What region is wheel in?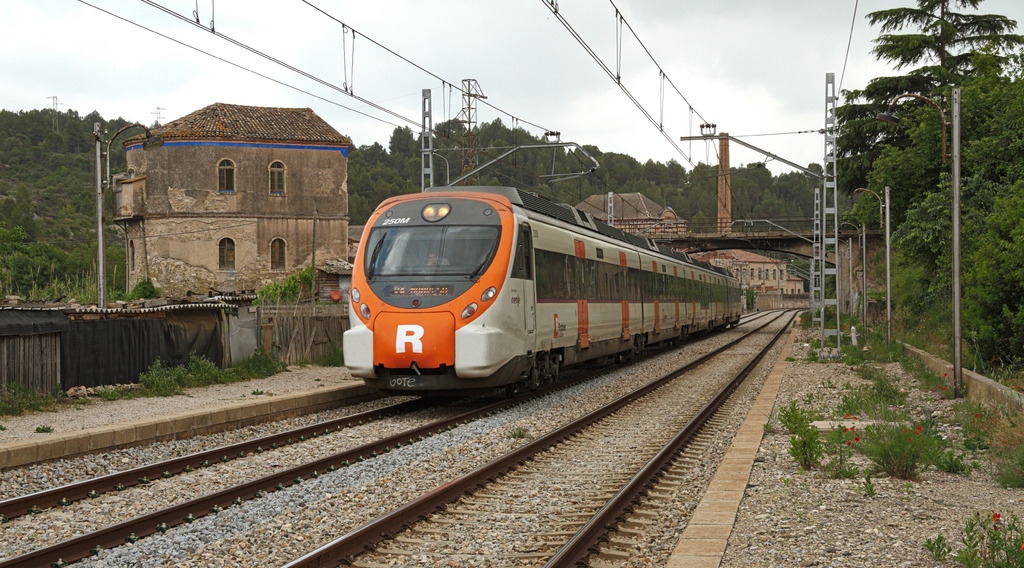
<region>545, 370, 557, 387</region>.
